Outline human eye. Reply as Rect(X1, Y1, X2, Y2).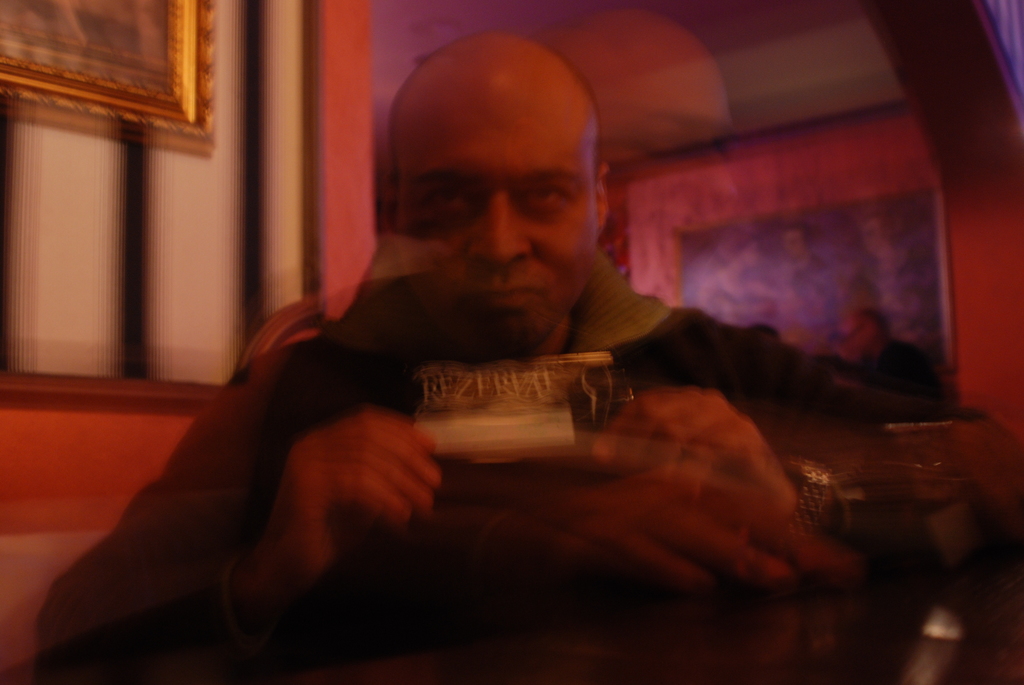
Rect(417, 178, 470, 217).
